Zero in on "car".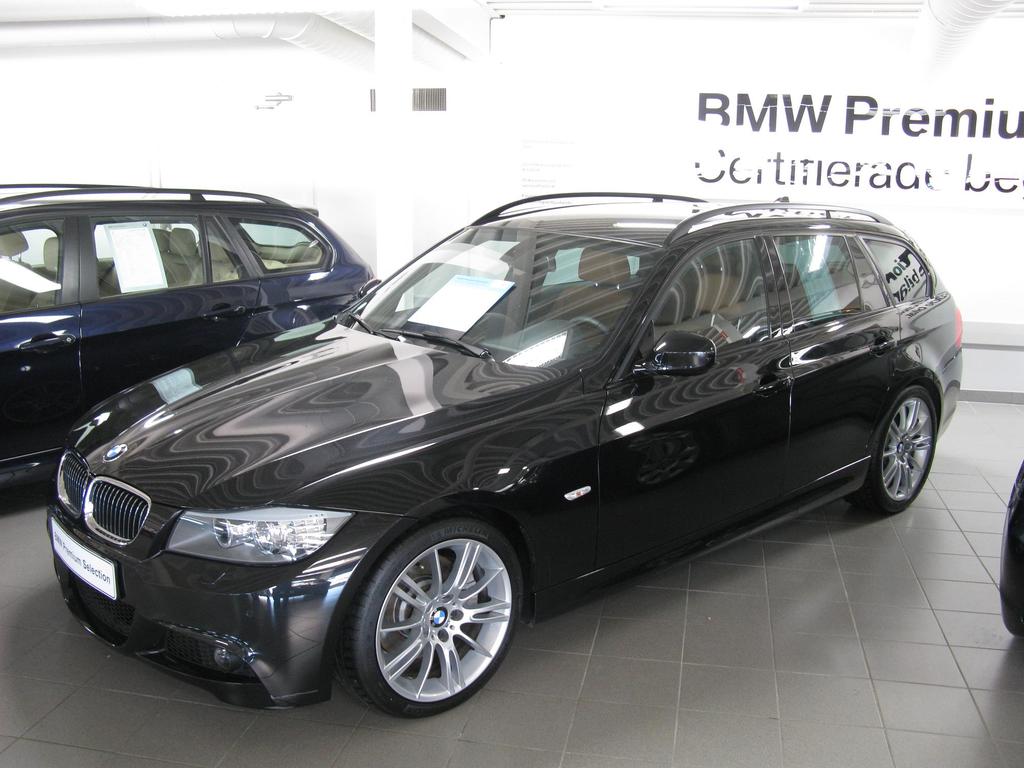
Zeroed in: 42:186:969:717.
